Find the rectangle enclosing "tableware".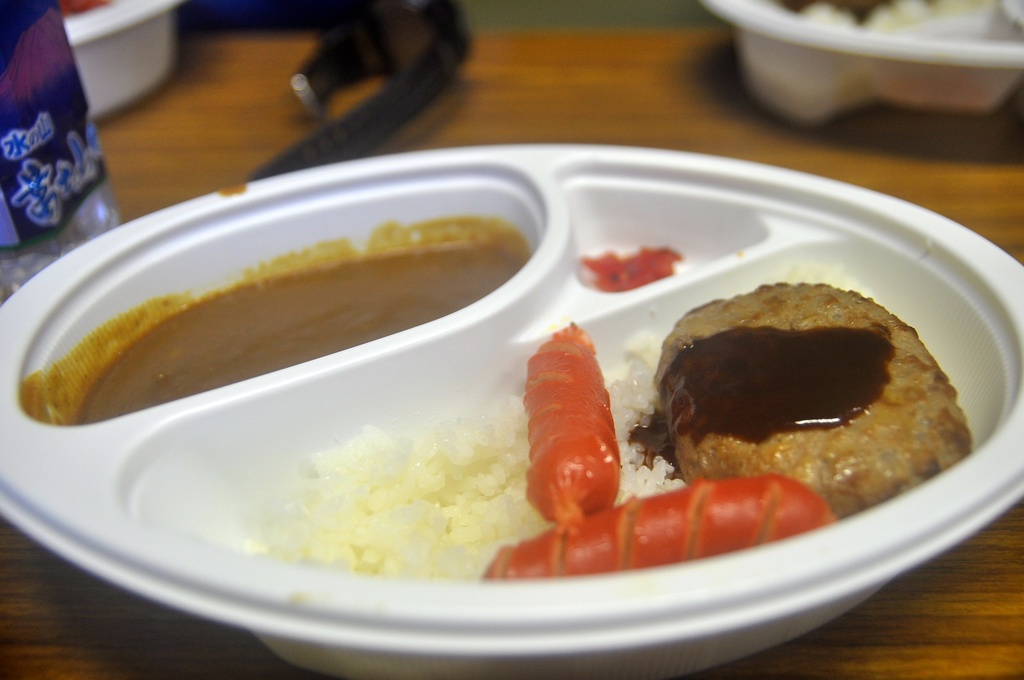
<box>15,163,1023,613</box>.
